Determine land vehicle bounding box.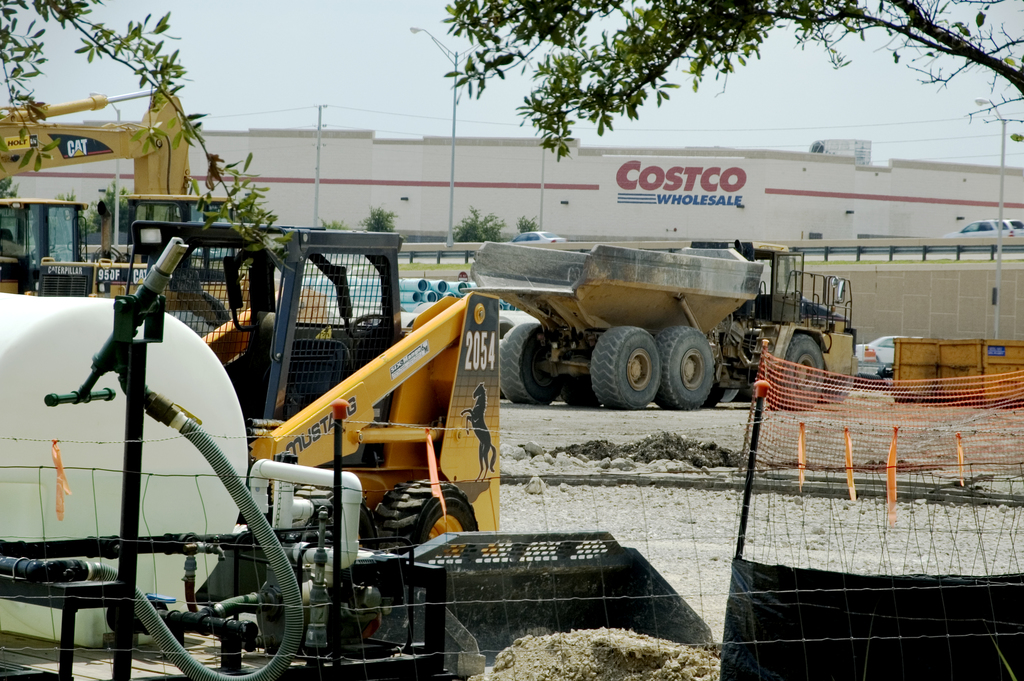
Determined: {"x1": 456, "y1": 213, "x2": 803, "y2": 420}.
